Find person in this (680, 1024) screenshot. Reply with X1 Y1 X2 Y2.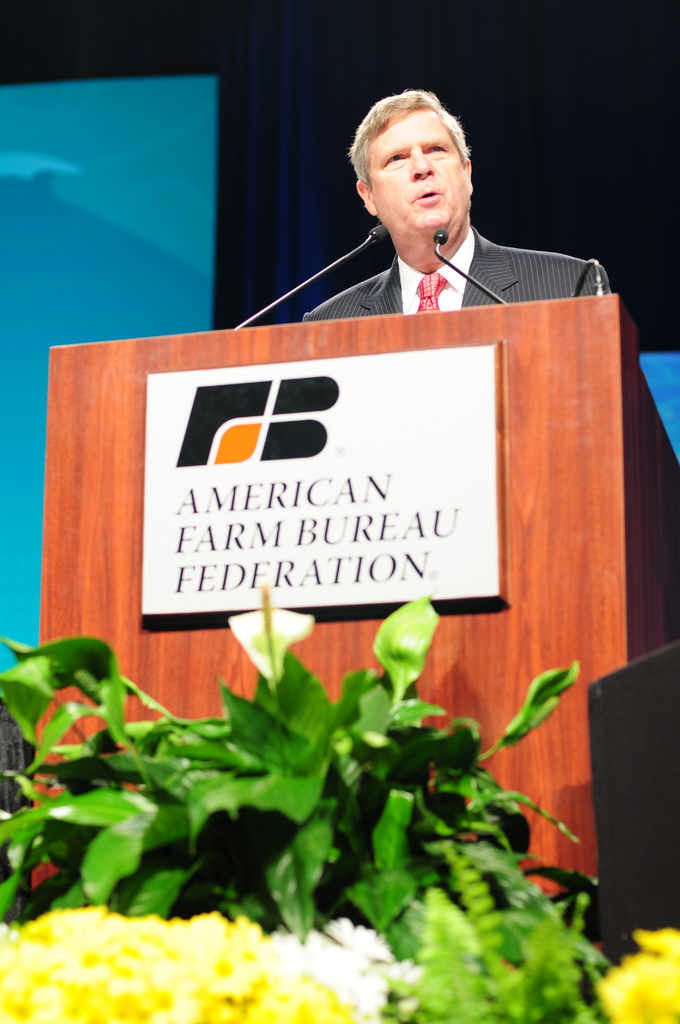
291 88 611 324.
